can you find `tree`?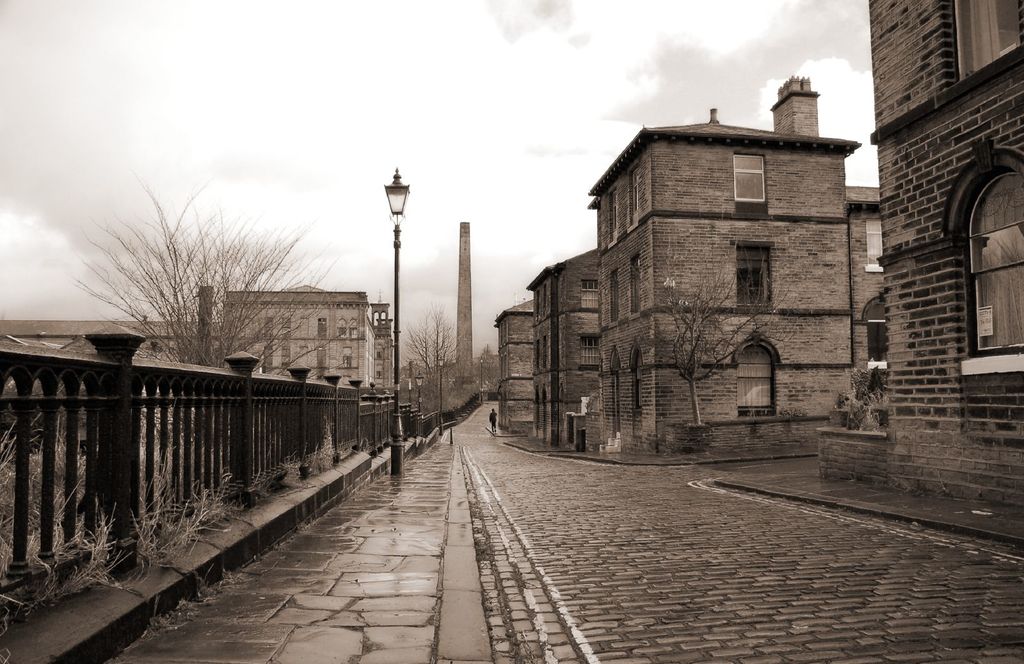
Yes, bounding box: <region>656, 258, 819, 431</region>.
